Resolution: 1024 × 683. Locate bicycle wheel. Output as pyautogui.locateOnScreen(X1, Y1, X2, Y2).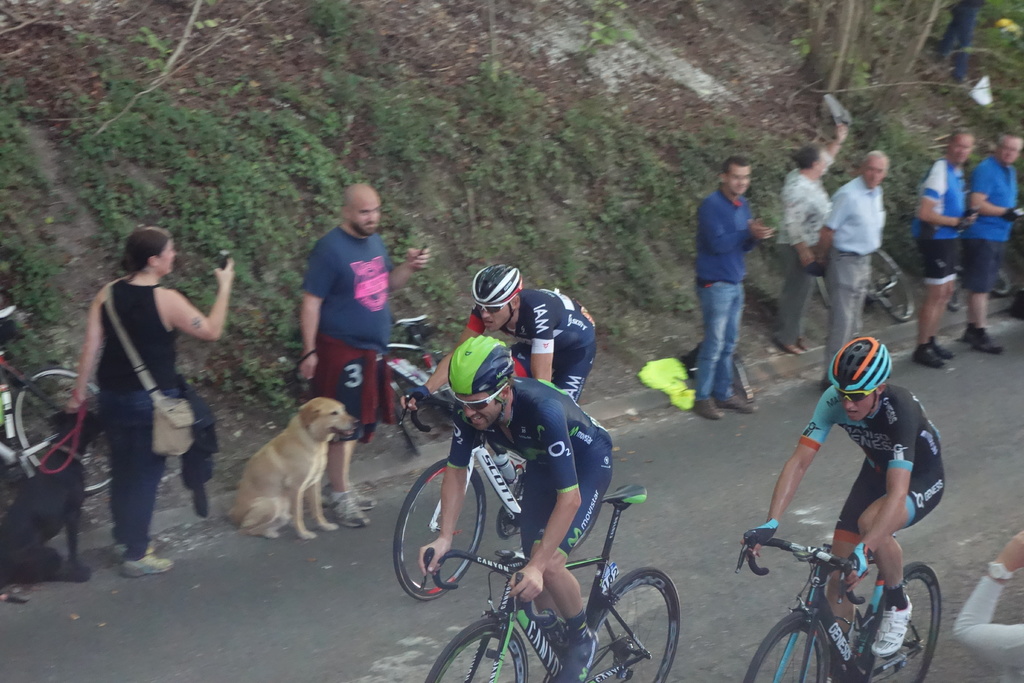
pyautogui.locateOnScreen(739, 606, 830, 682).
